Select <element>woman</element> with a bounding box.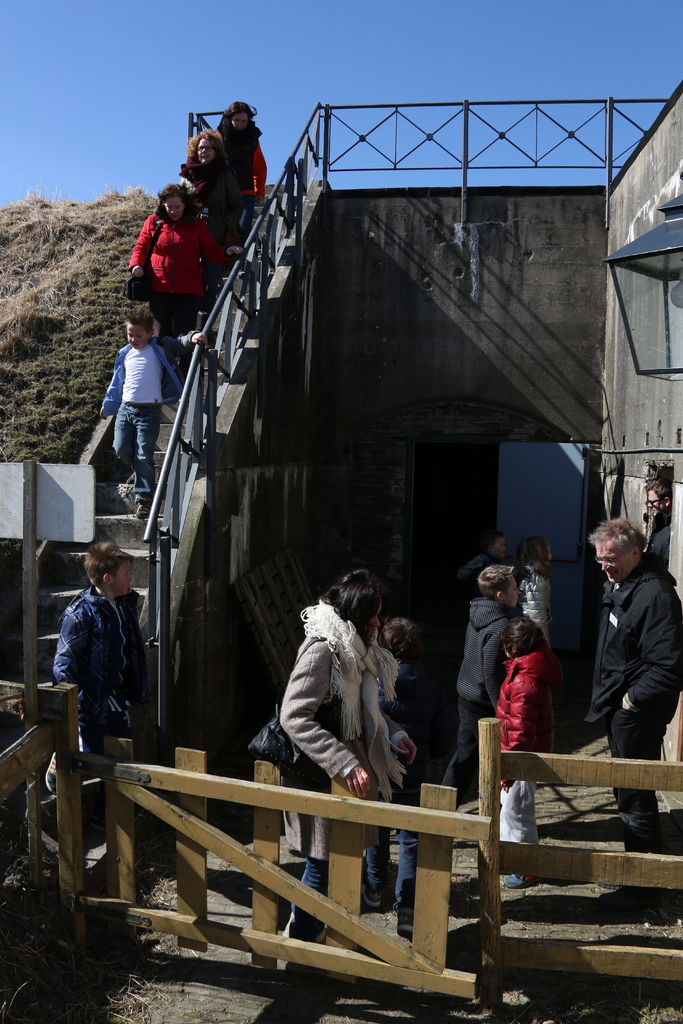
{"left": 178, "top": 131, "right": 241, "bottom": 273}.
